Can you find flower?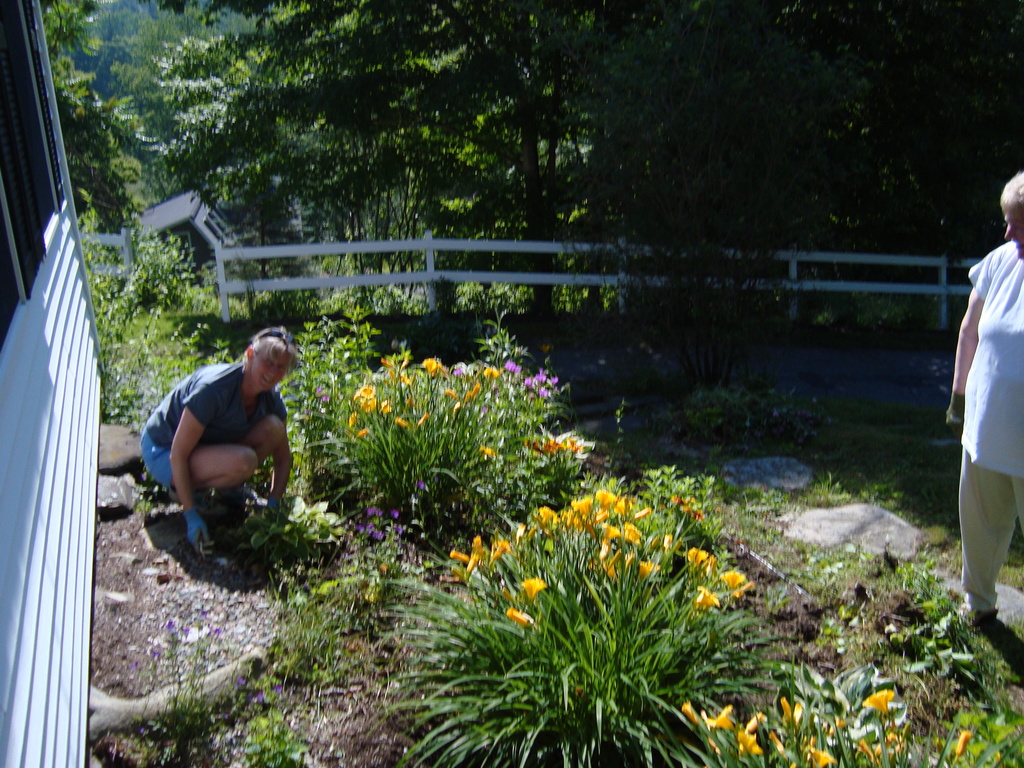
Yes, bounding box: 245, 676, 255, 685.
